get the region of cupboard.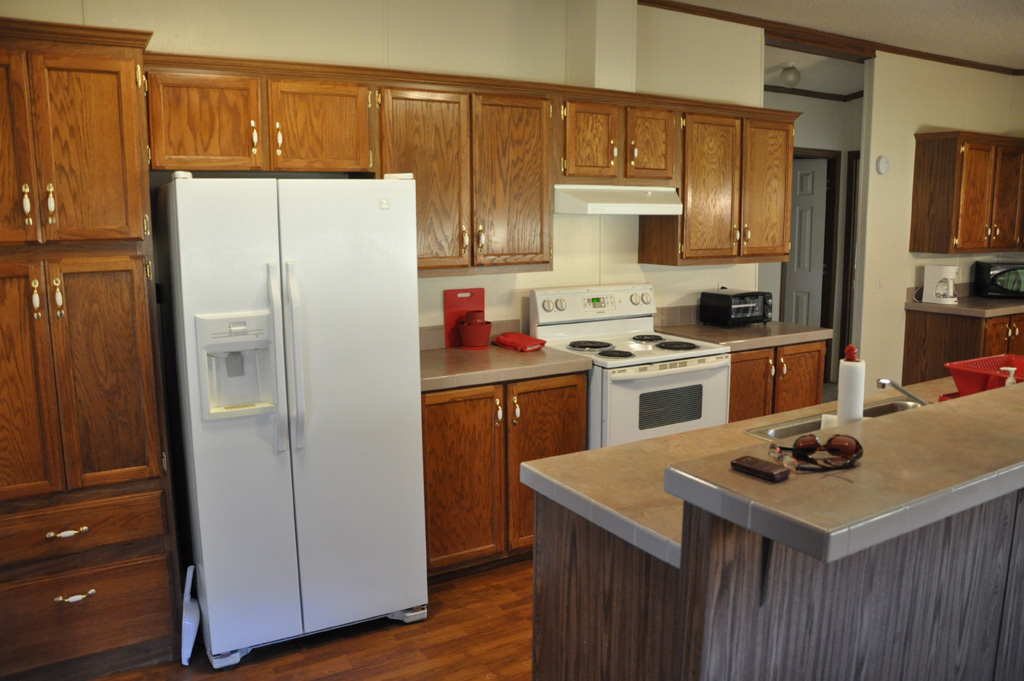
(x1=906, y1=130, x2=1023, y2=251).
